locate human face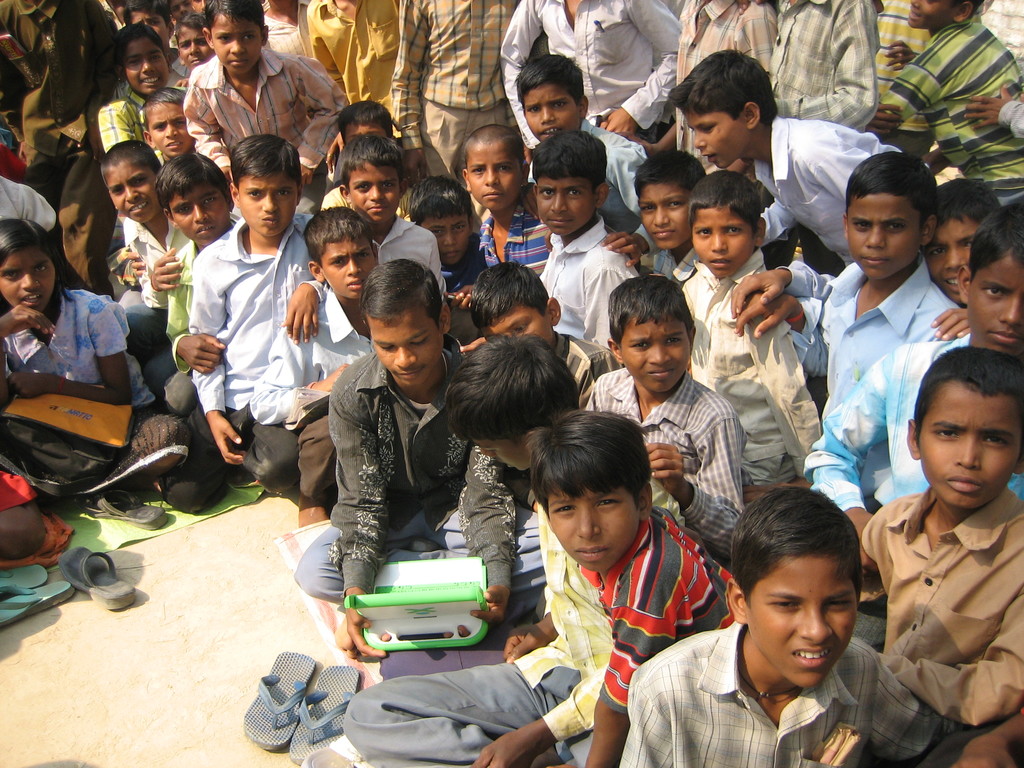
rect(923, 209, 984, 304)
